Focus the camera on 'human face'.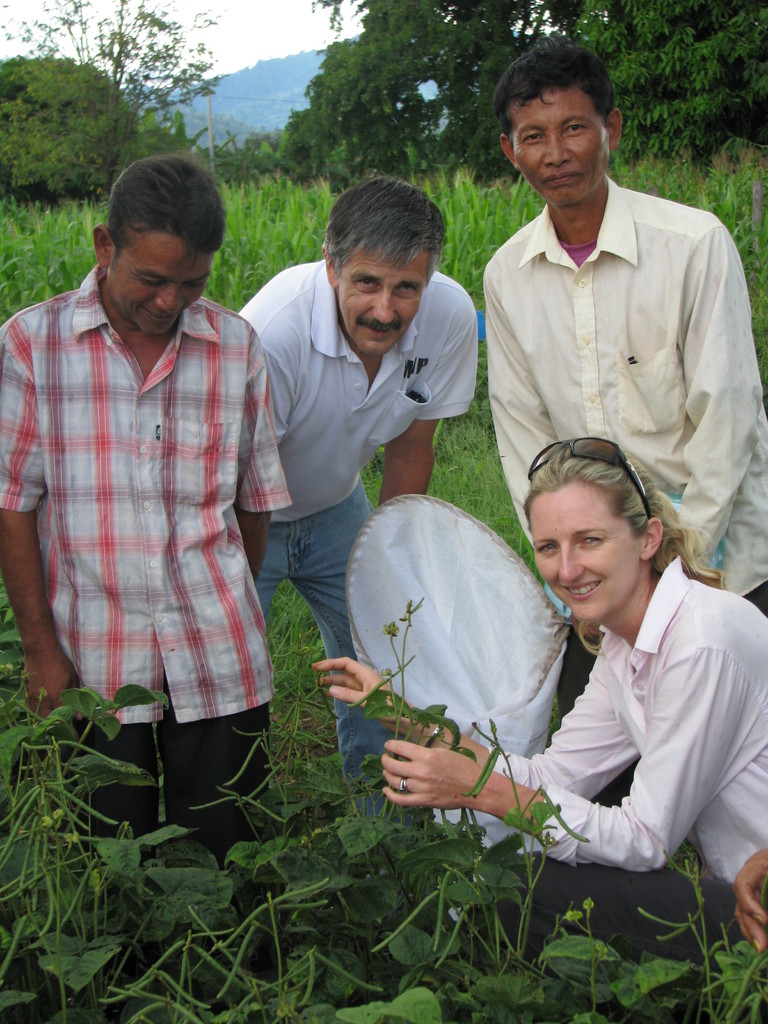
Focus region: select_region(338, 245, 429, 354).
